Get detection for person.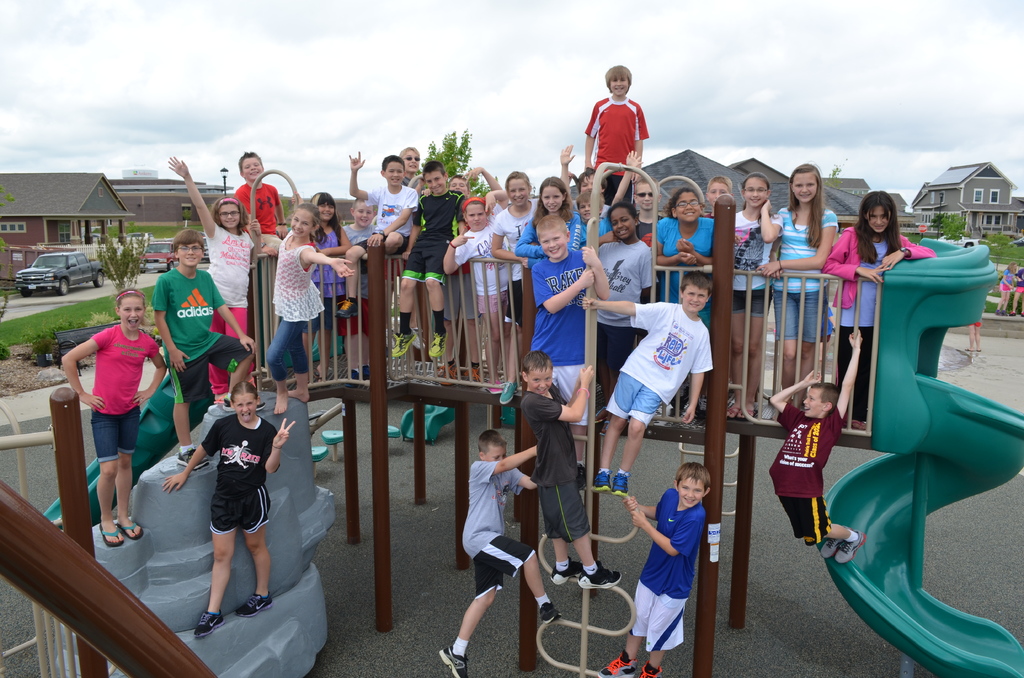
Detection: <bbox>557, 147, 632, 248</bbox>.
